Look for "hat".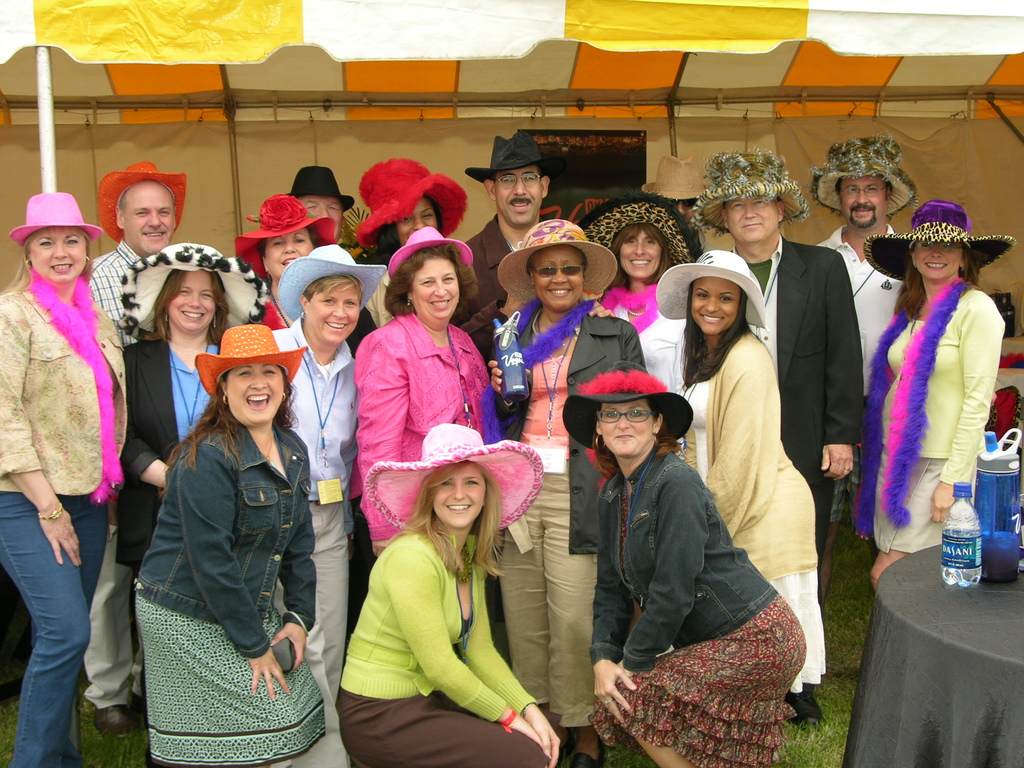
Found: {"x1": 287, "y1": 164, "x2": 355, "y2": 213}.
